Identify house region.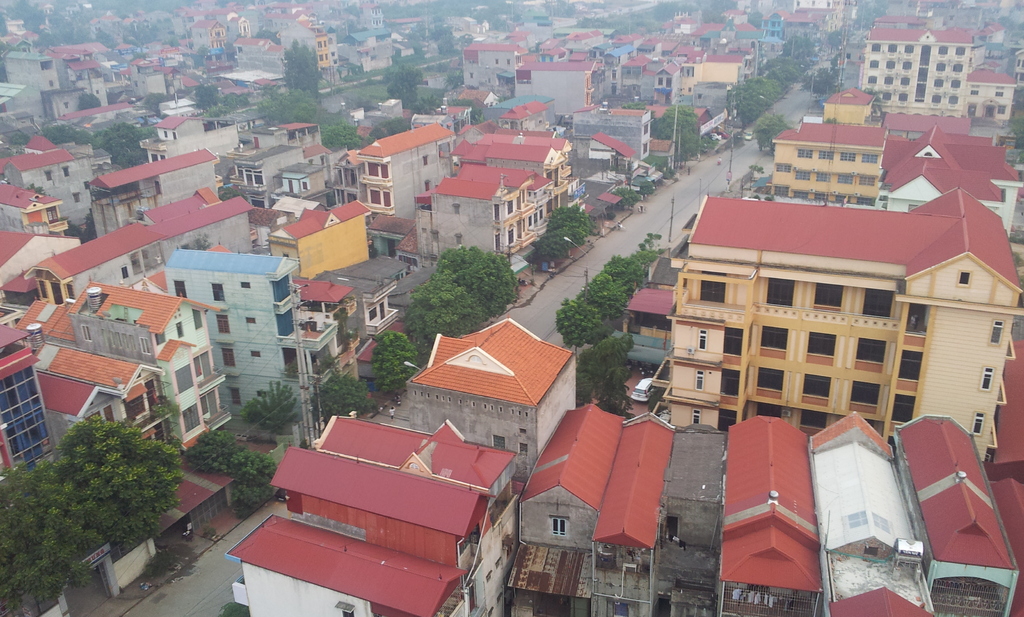
Region: pyautogui.locateOnScreen(893, 126, 1022, 230).
